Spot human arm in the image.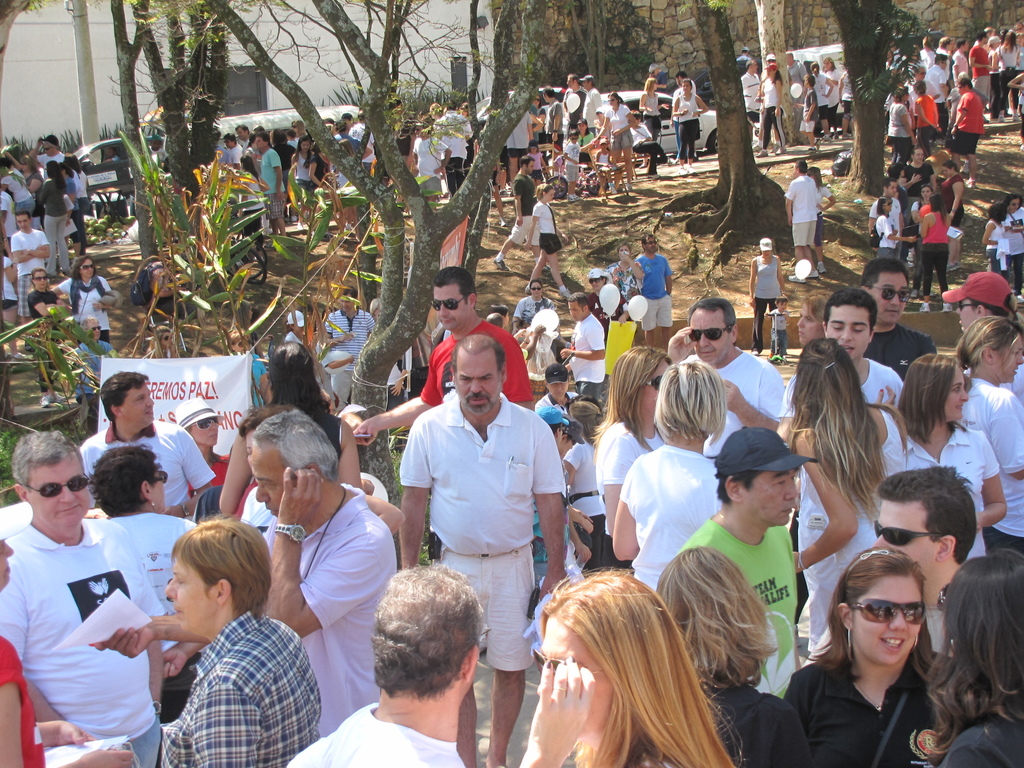
human arm found at 774, 78, 786, 118.
